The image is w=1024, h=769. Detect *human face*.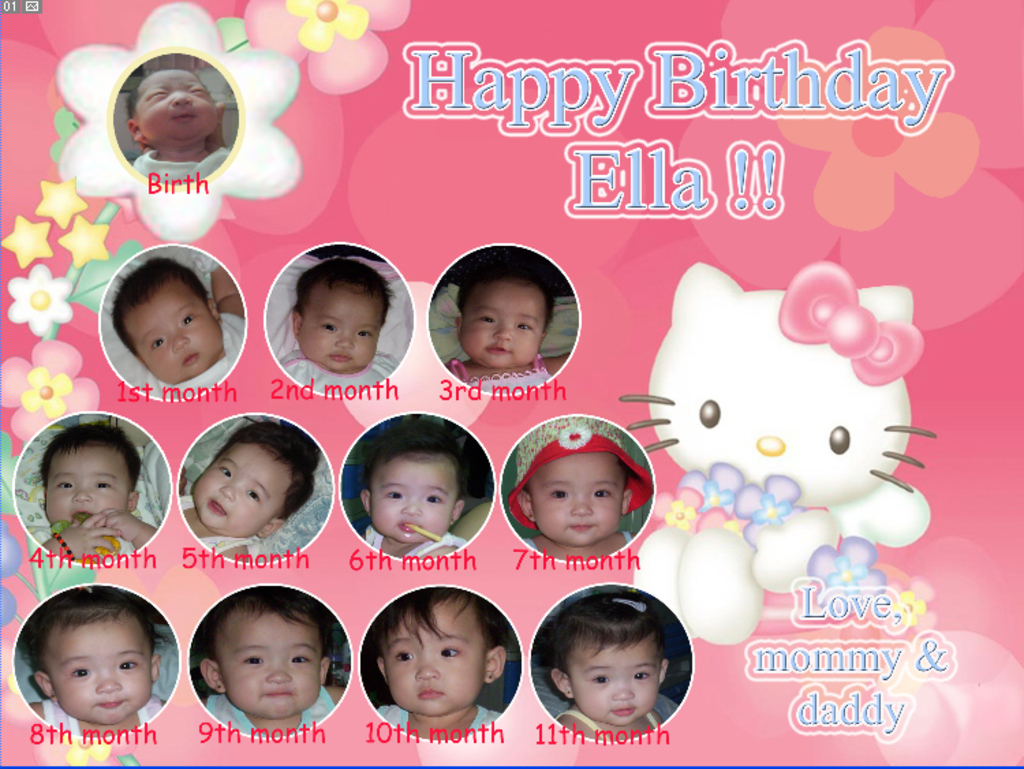
Detection: Rect(532, 449, 621, 545).
